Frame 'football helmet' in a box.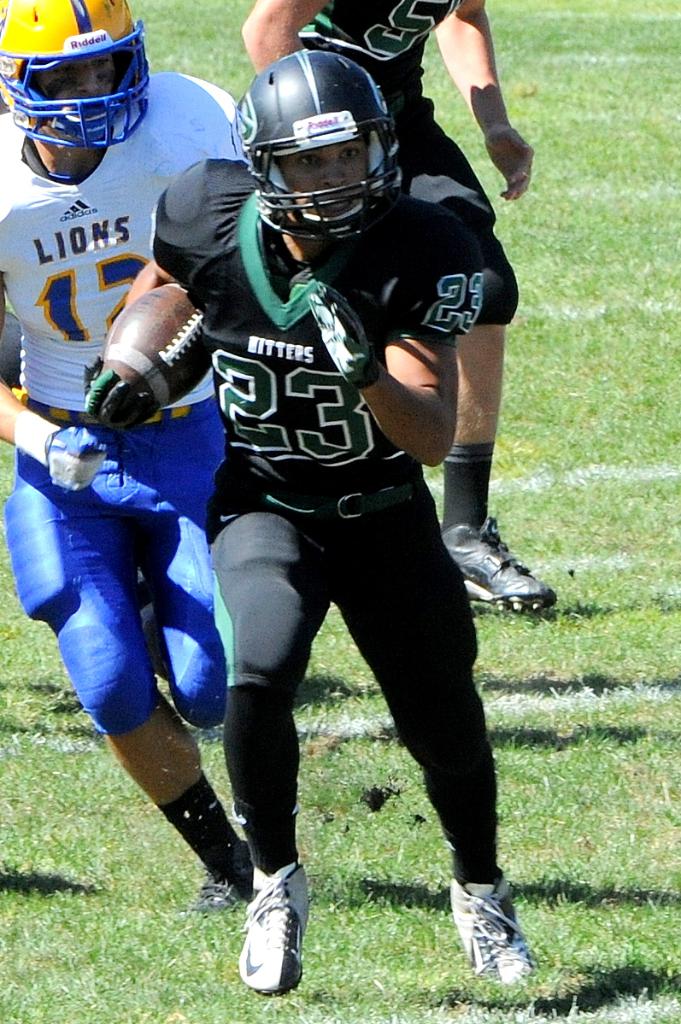
bbox=[0, 0, 154, 147].
